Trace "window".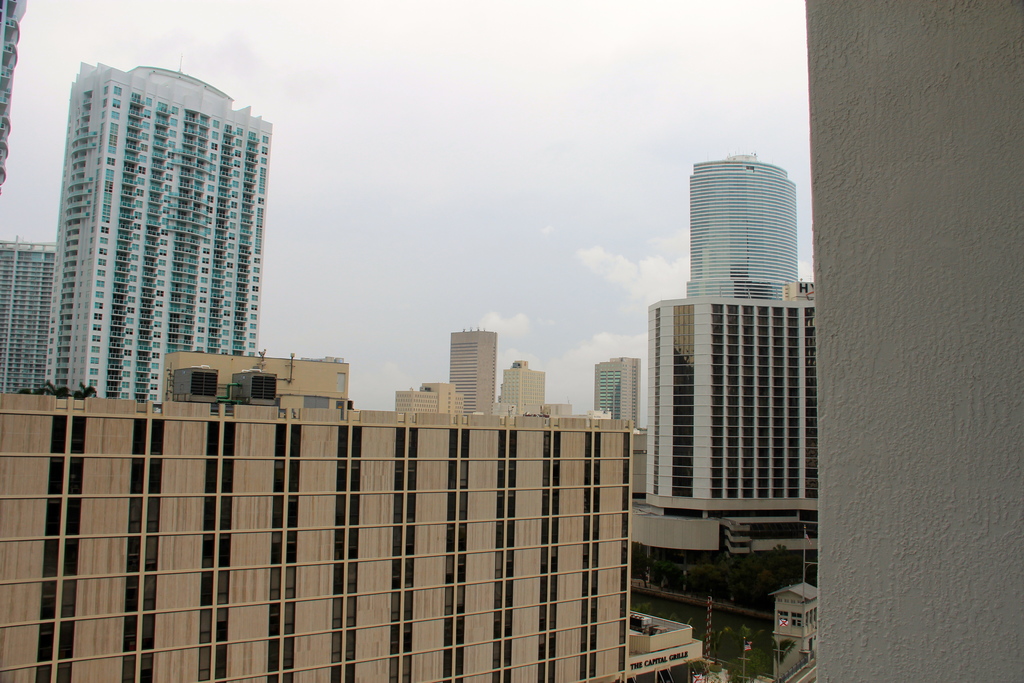
Traced to <box>202,266,209,276</box>.
